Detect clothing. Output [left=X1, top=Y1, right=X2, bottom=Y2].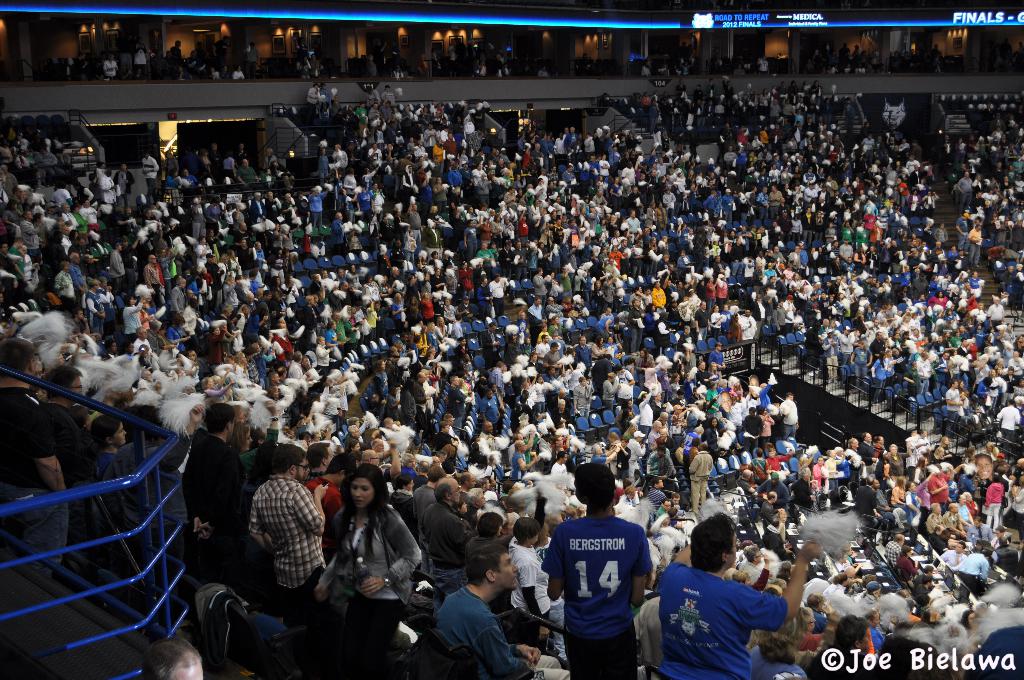
[left=342, top=172, right=357, bottom=193].
